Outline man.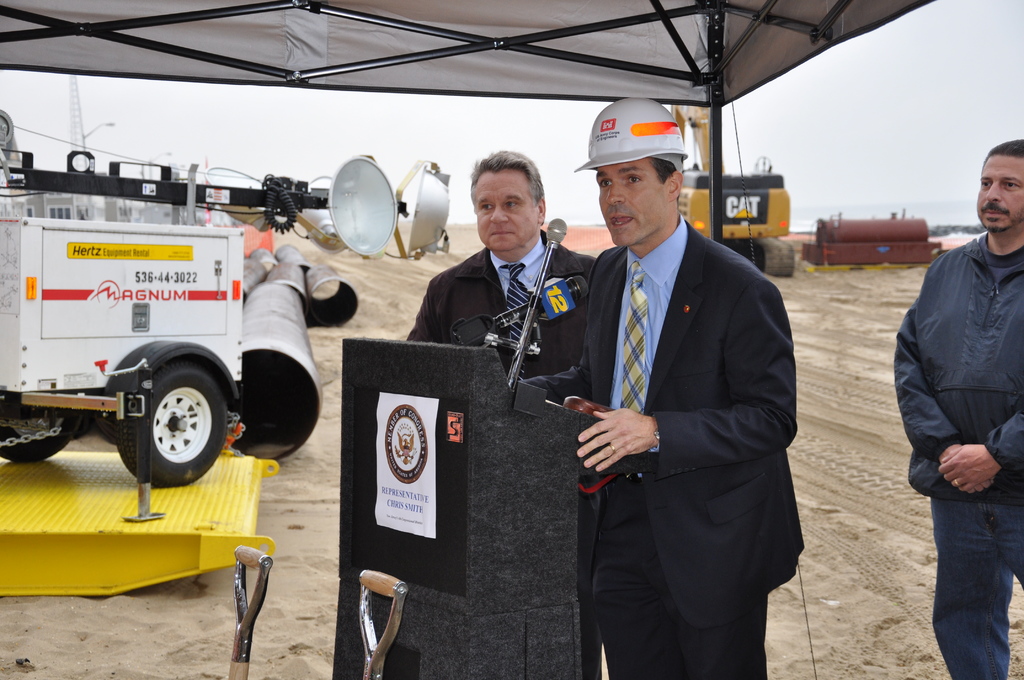
Outline: box(893, 127, 1023, 679).
